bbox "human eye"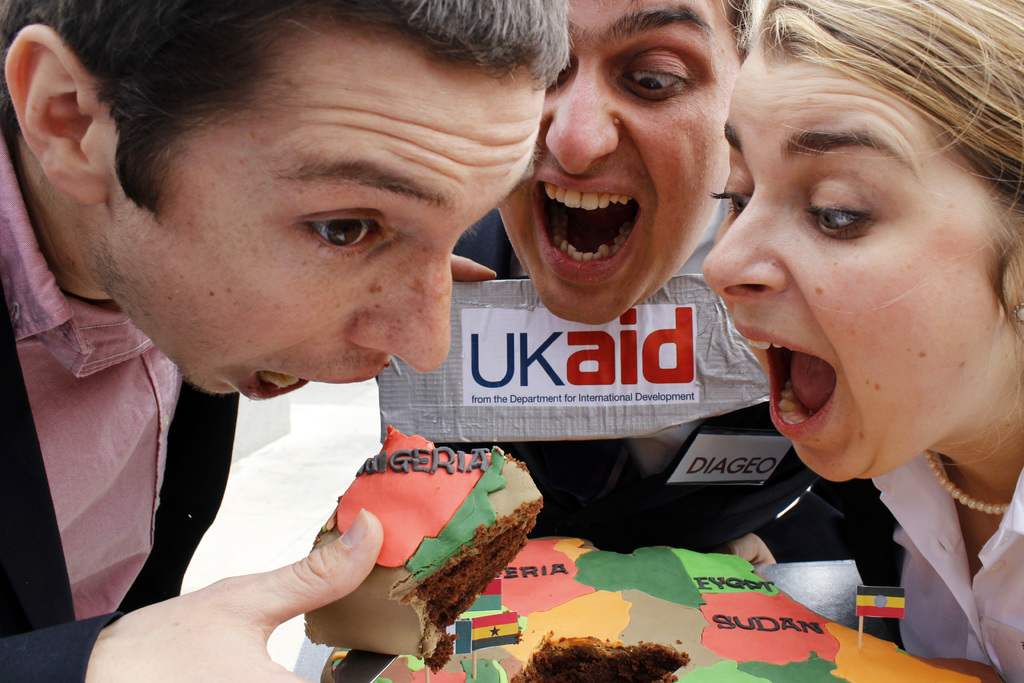
Rect(801, 177, 879, 243)
